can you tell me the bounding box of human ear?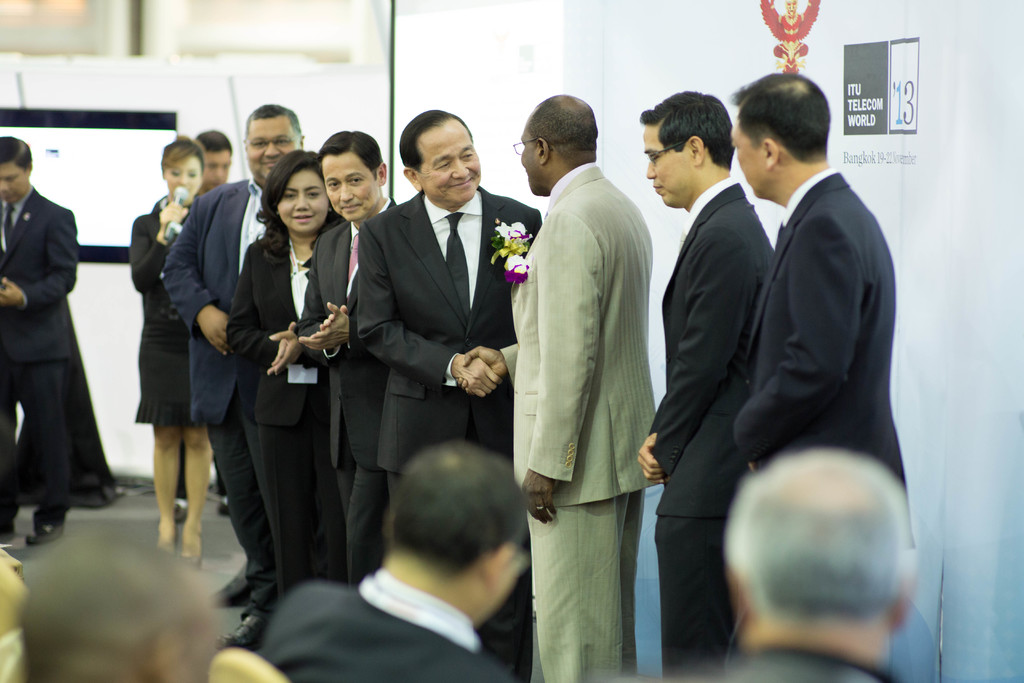
<region>481, 543, 514, 593</region>.
